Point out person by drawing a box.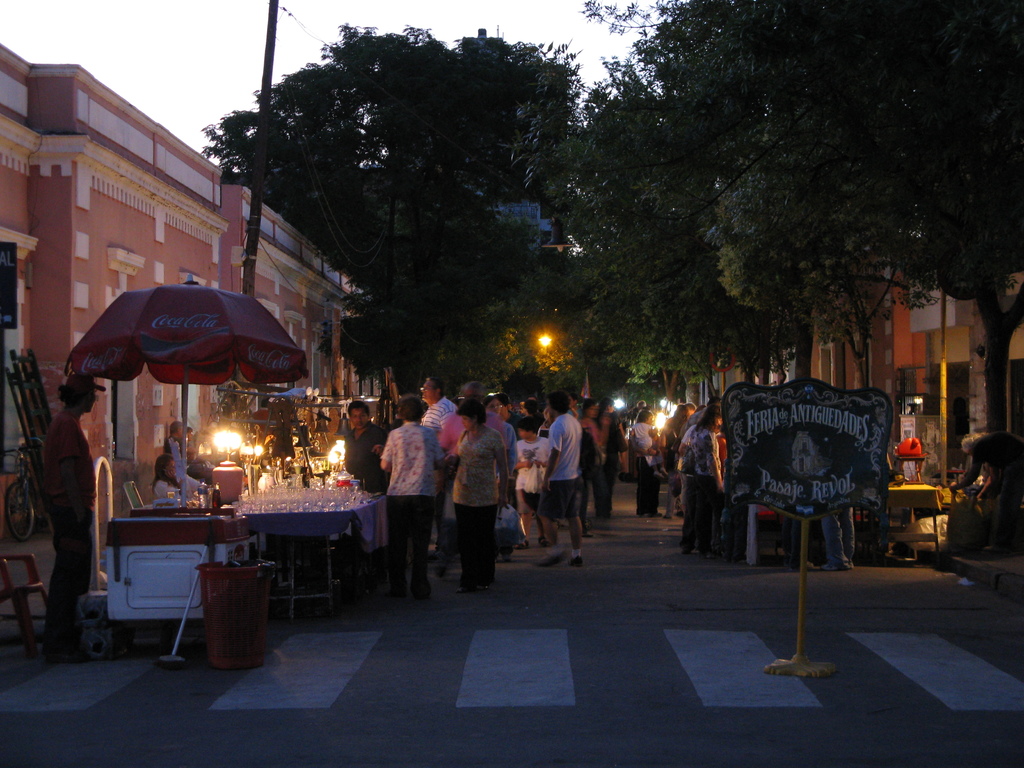
678, 403, 724, 556.
